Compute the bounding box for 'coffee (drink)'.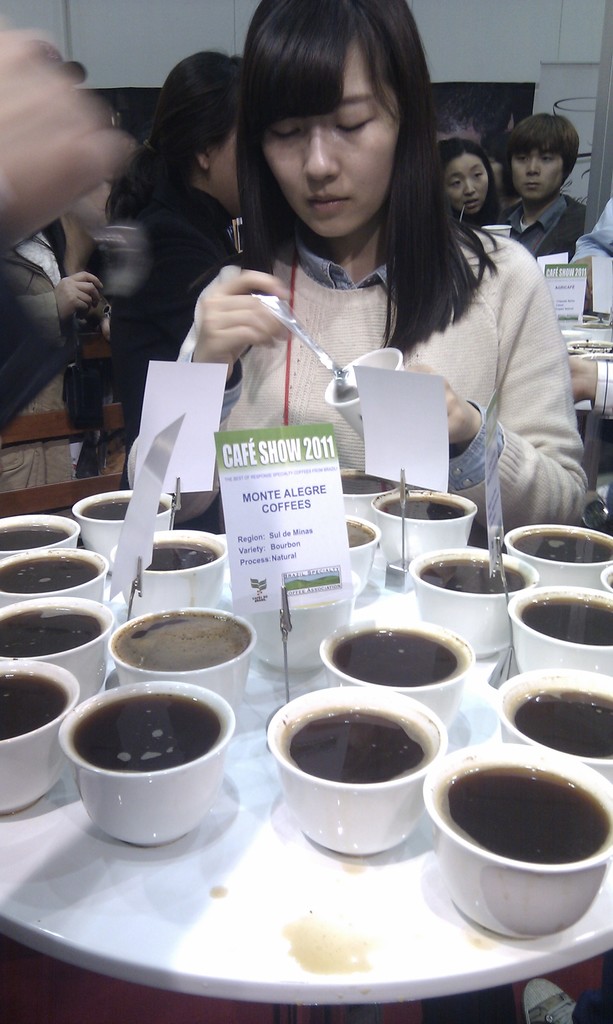
(321, 467, 393, 488).
